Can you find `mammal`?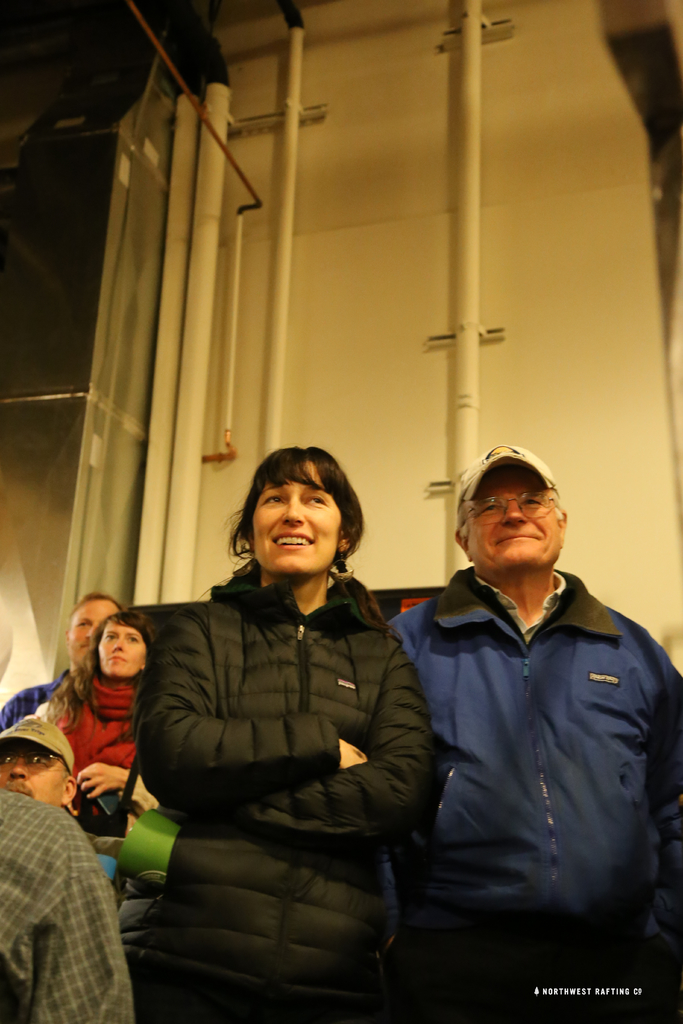
Yes, bounding box: pyautogui.locateOnScreen(0, 716, 119, 886).
